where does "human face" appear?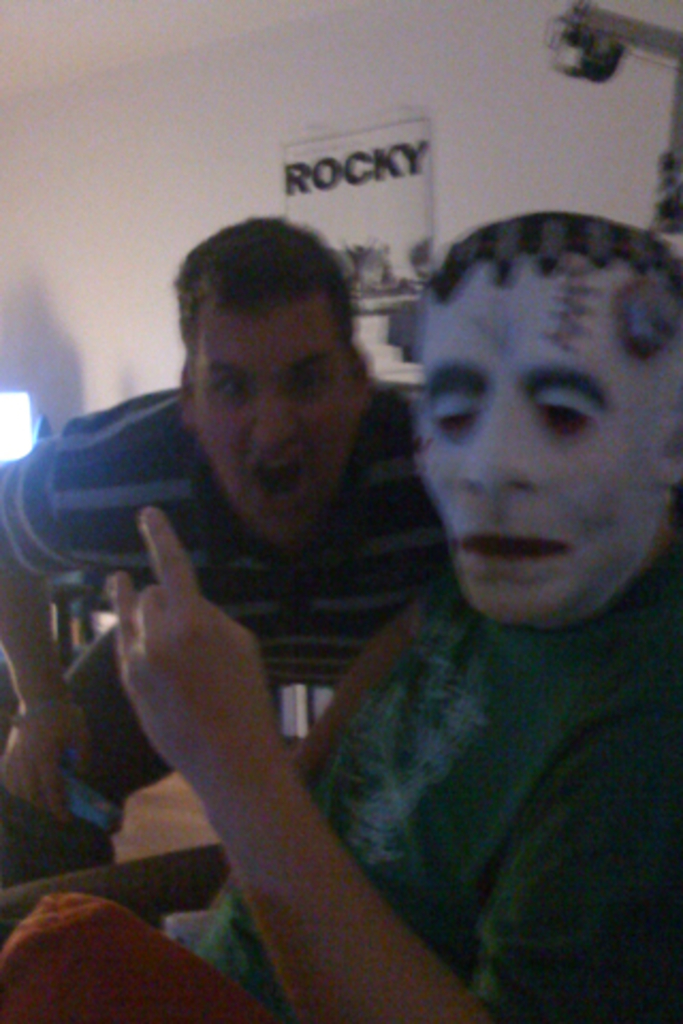
Appears at [left=192, top=305, right=356, bottom=542].
